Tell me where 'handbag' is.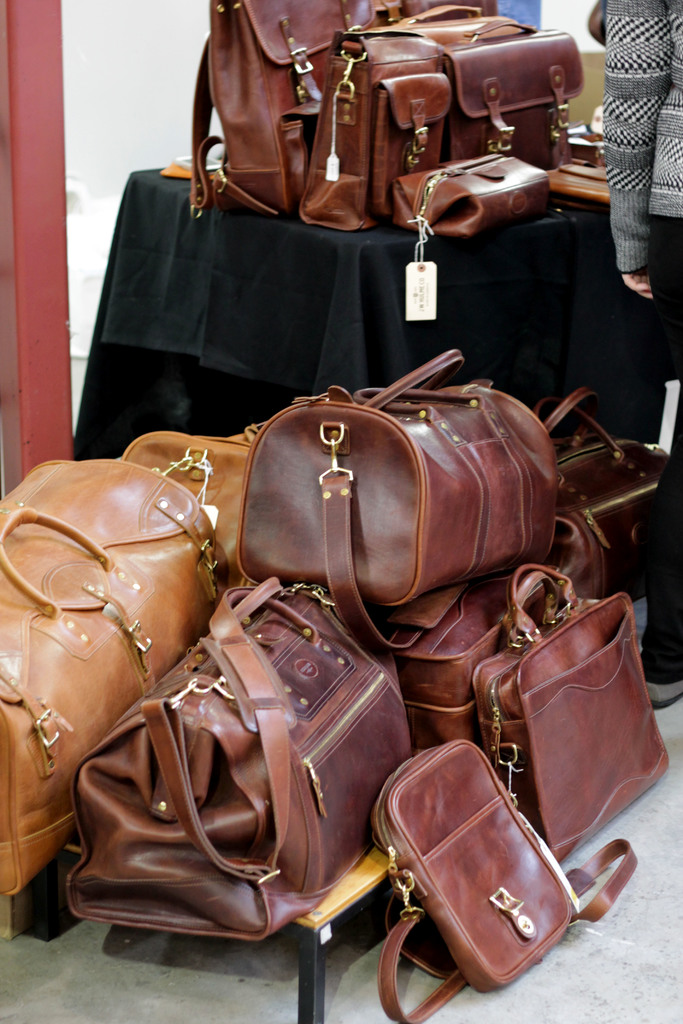
'handbag' is at crop(185, 0, 493, 225).
